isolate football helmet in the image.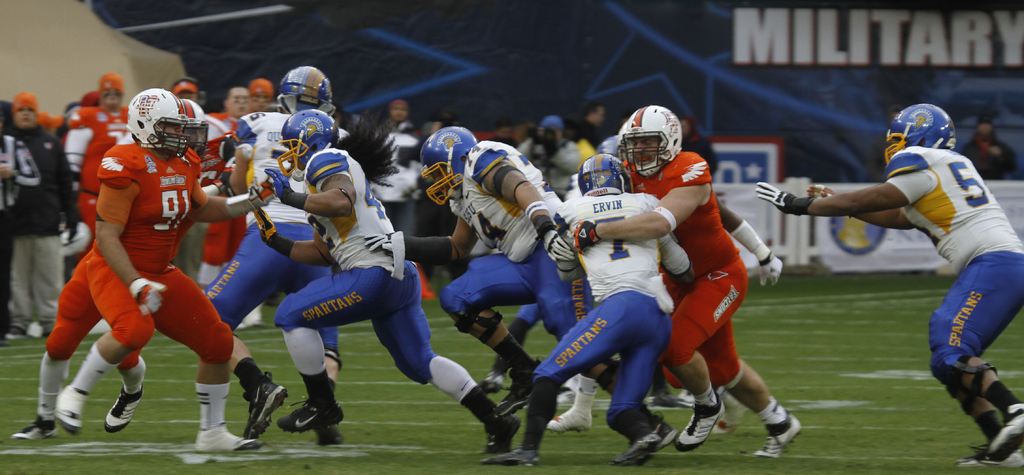
Isolated region: {"left": 872, "top": 104, "right": 956, "bottom": 172}.
